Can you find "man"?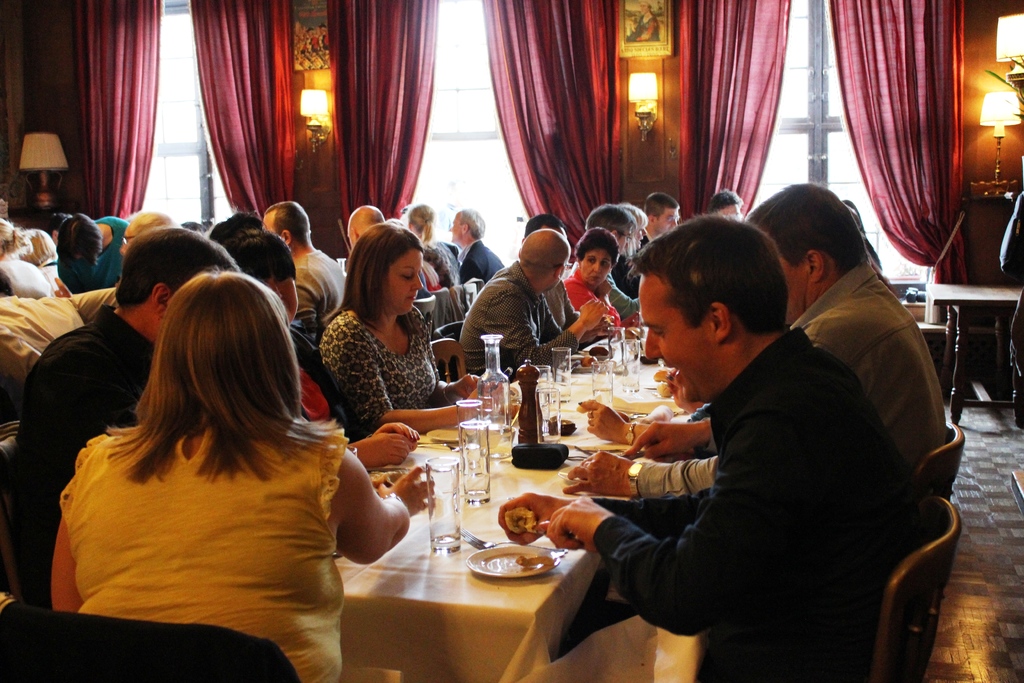
Yes, bounding box: [left=457, top=229, right=612, bottom=381].
